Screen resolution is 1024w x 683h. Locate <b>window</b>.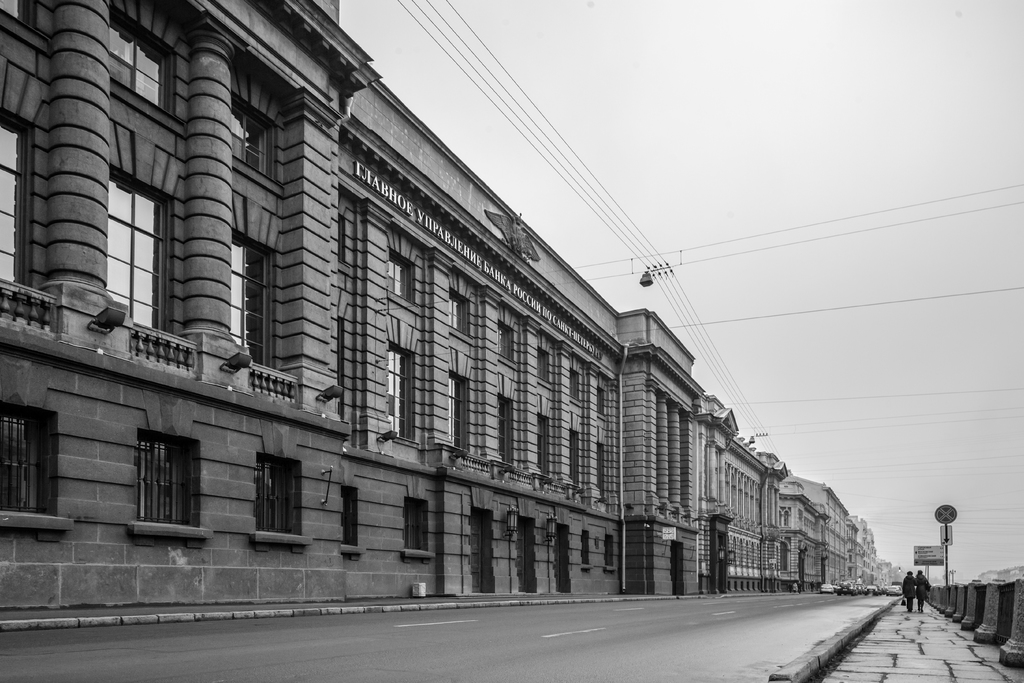
bbox=(448, 363, 472, 459).
